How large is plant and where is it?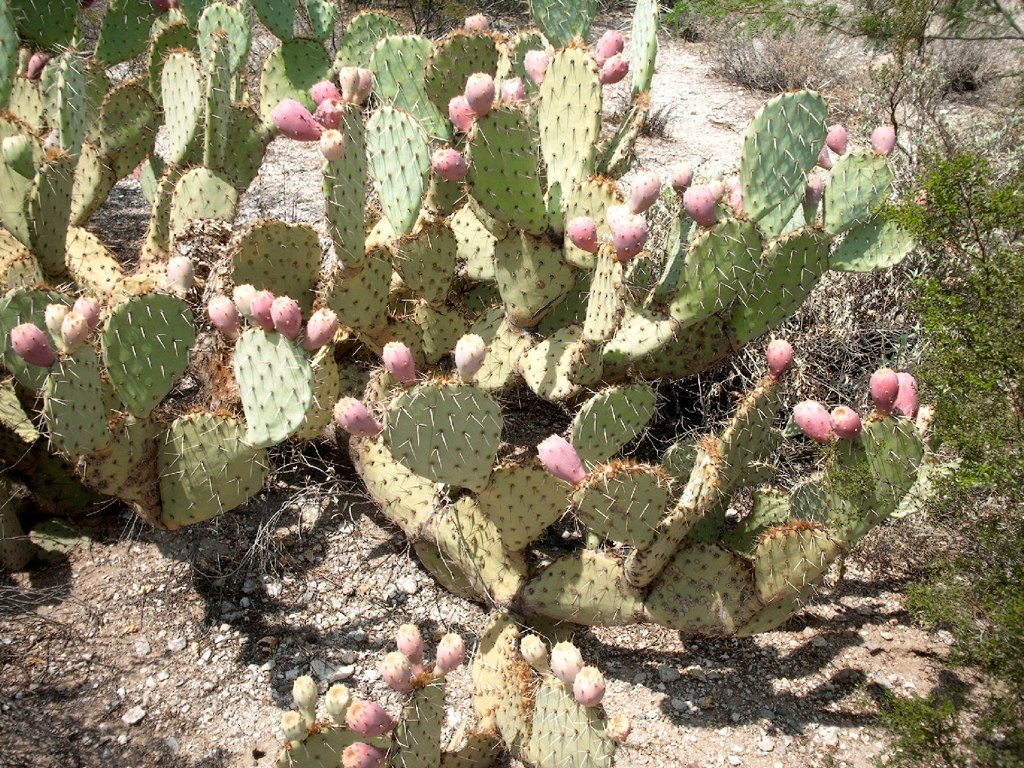
Bounding box: 444 620 670 767.
